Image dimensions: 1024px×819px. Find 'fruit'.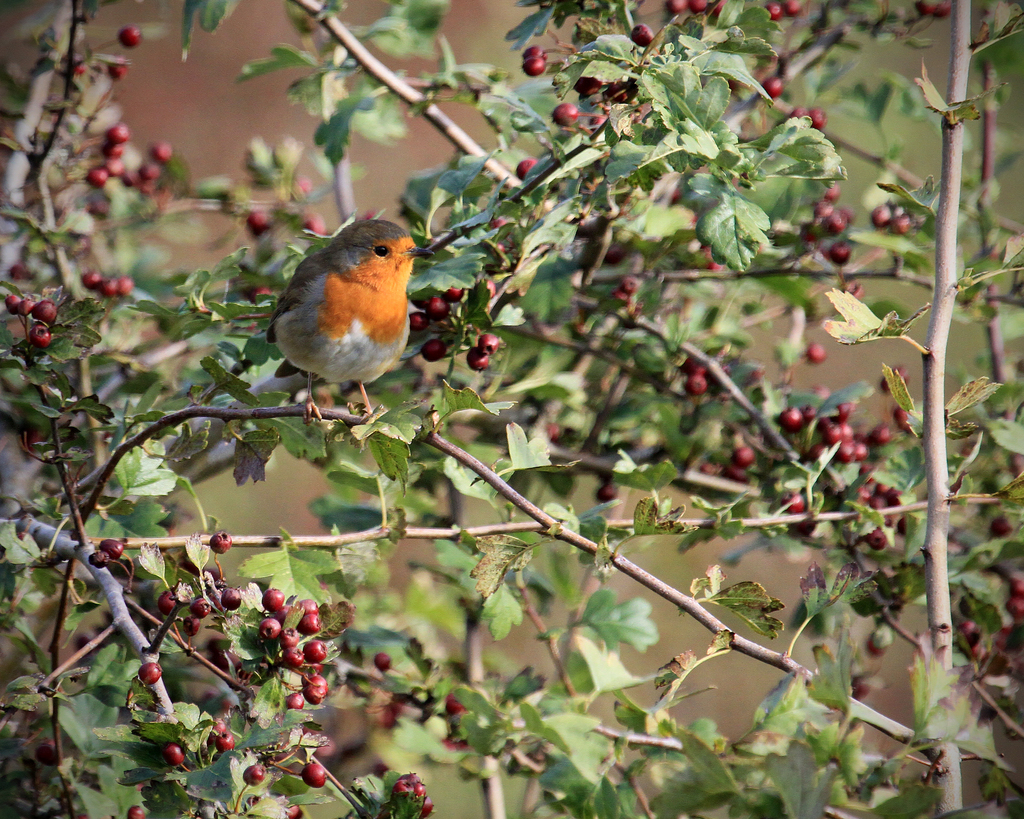
x1=521 y1=46 x2=548 y2=60.
